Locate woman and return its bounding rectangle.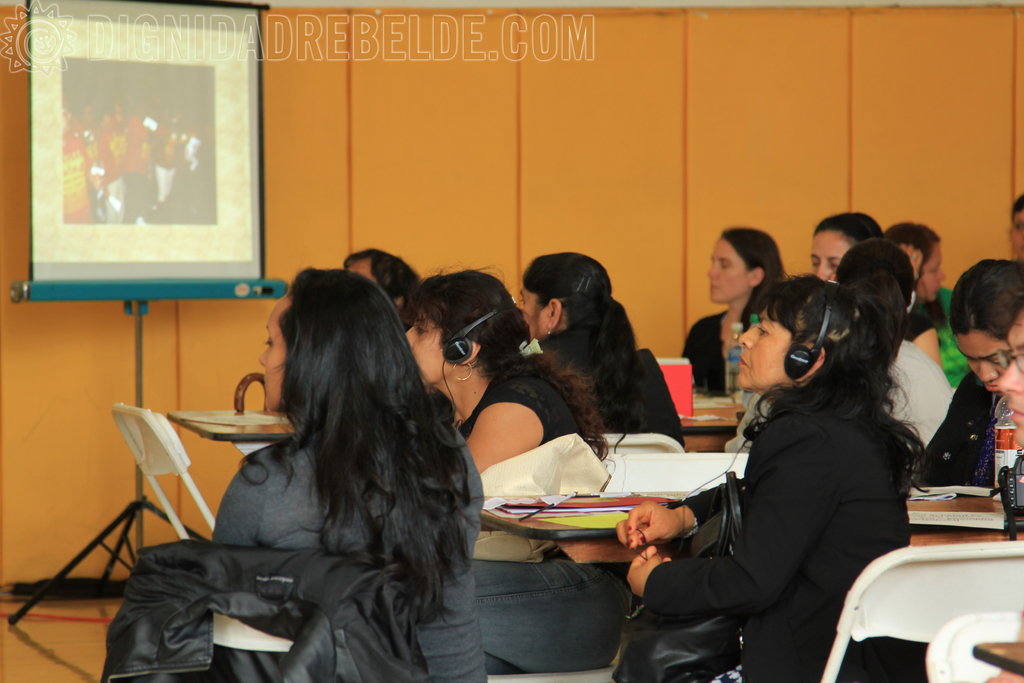
box=[675, 224, 799, 402].
